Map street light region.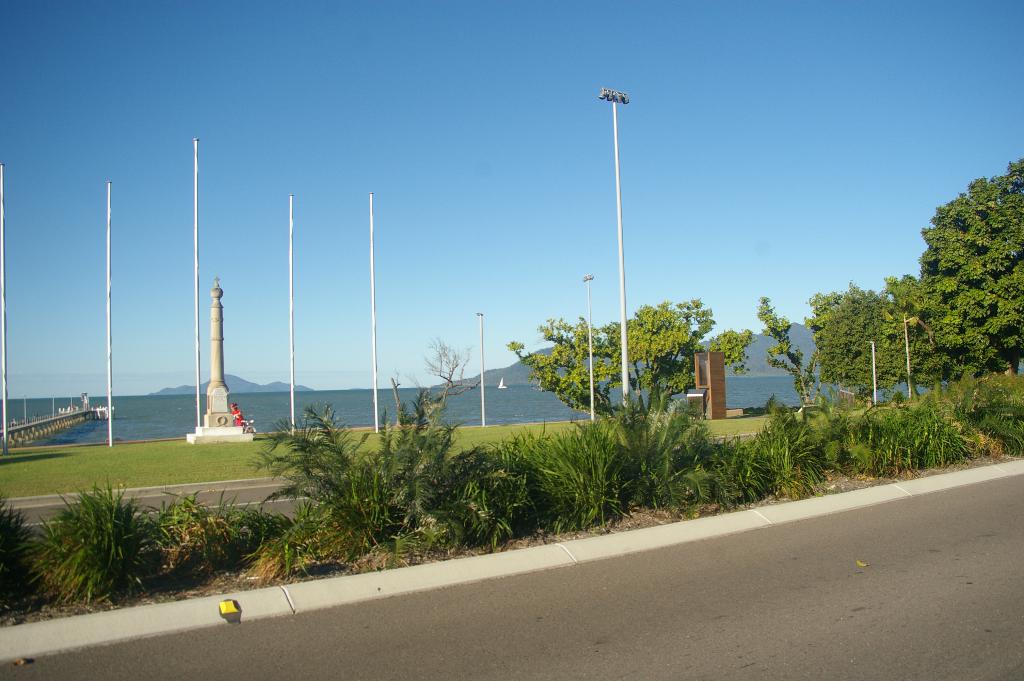
Mapped to l=474, t=308, r=483, b=434.
